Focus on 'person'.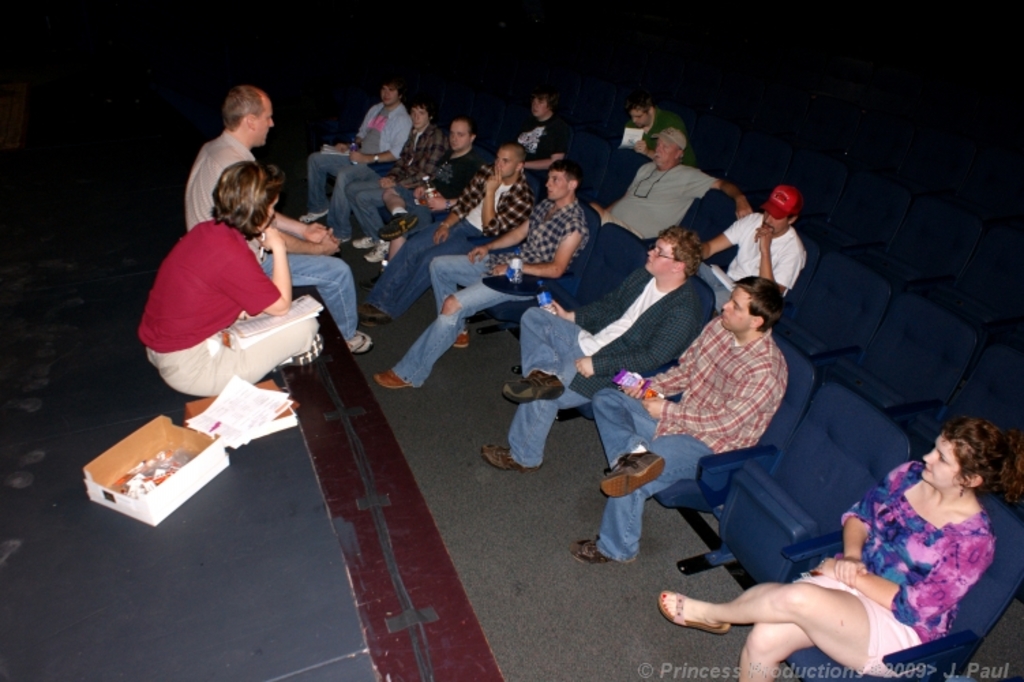
Focused at bbox(183, 86, 375, 353).
